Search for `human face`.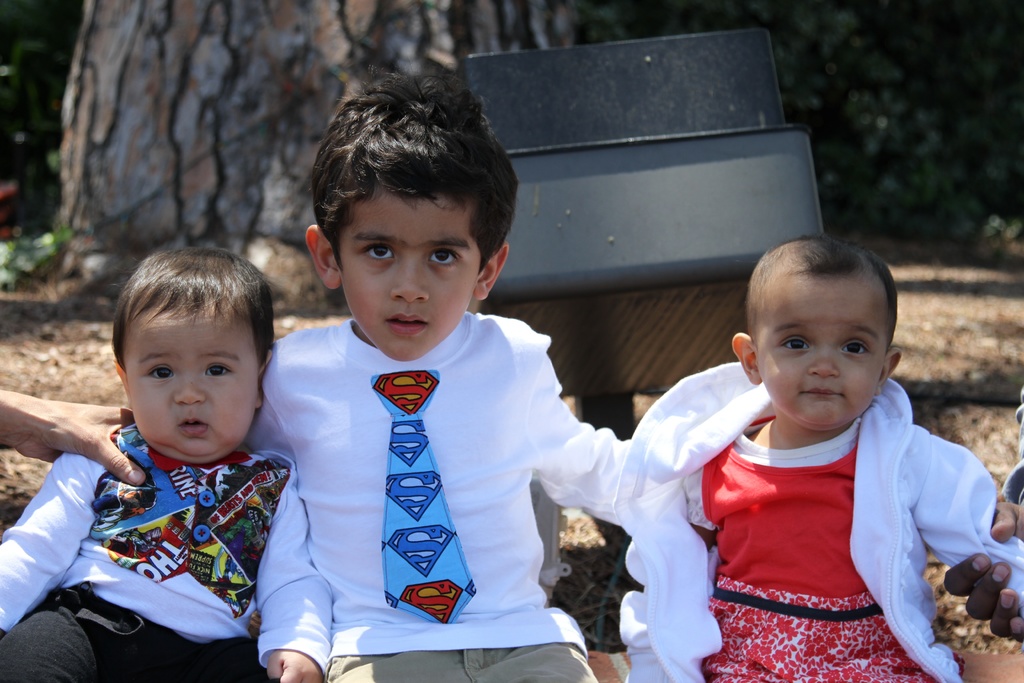
Found at <box>342,185,490,366</box>.
